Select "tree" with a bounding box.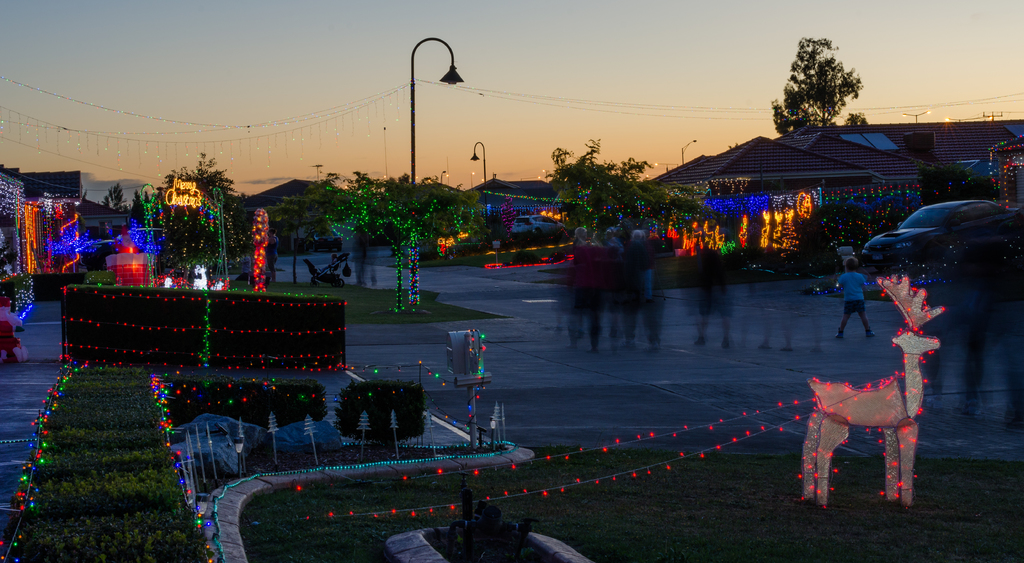
box=[148, 158, 260, 252].
